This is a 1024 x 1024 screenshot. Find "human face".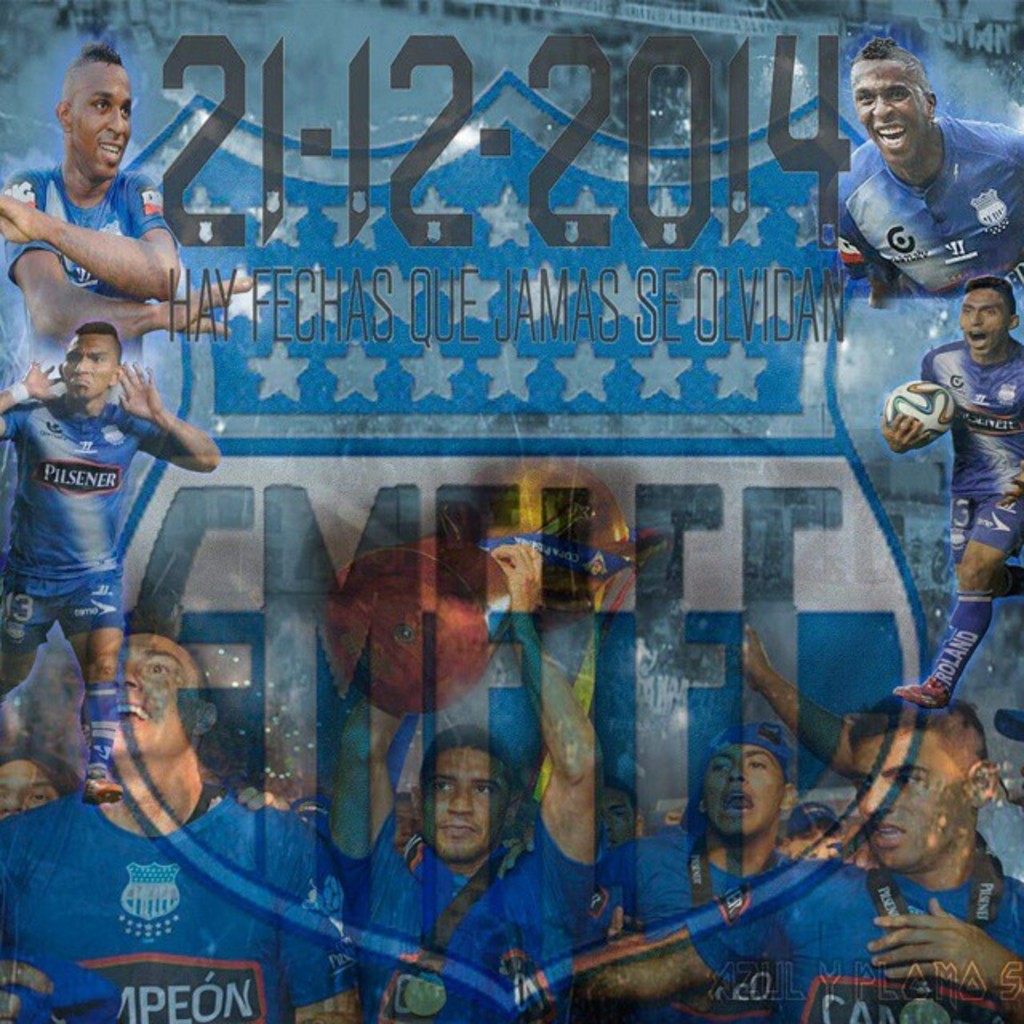
Bounding box: 115 635 190 749.
